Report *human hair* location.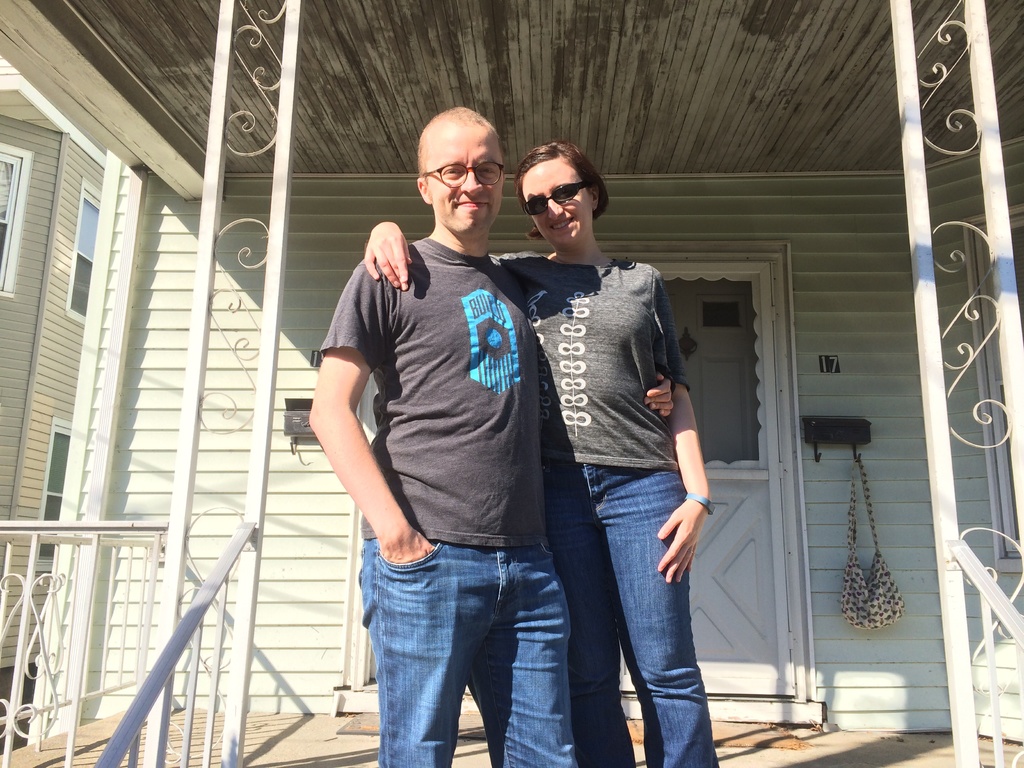
Report: left=520, top=136, right=607, bottom=227.
